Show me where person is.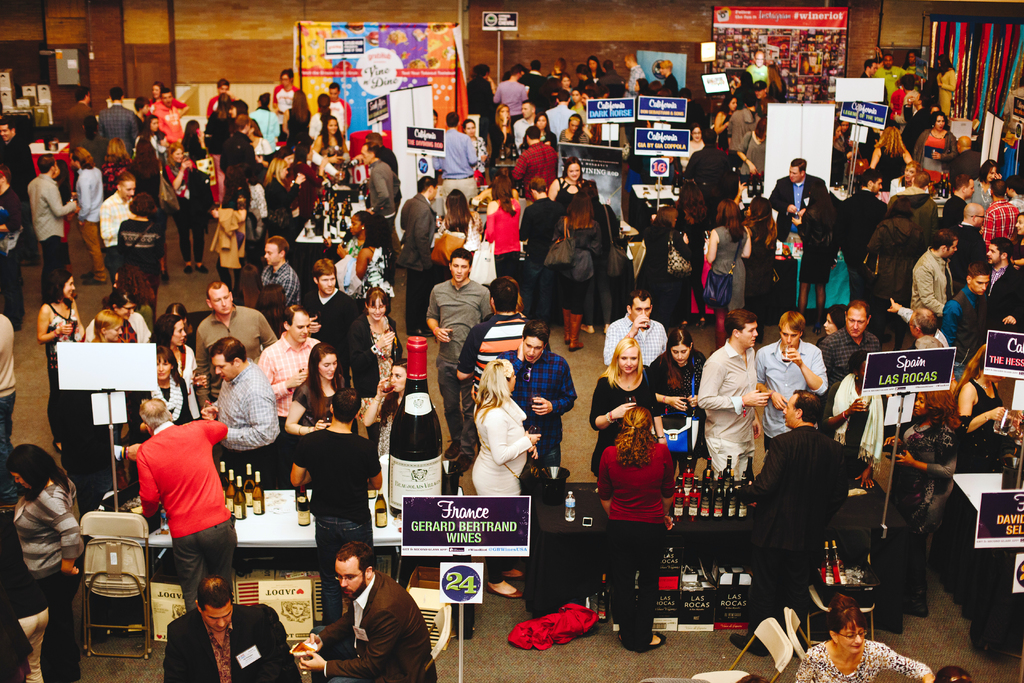
person is at 131, 393, 243, 611.
